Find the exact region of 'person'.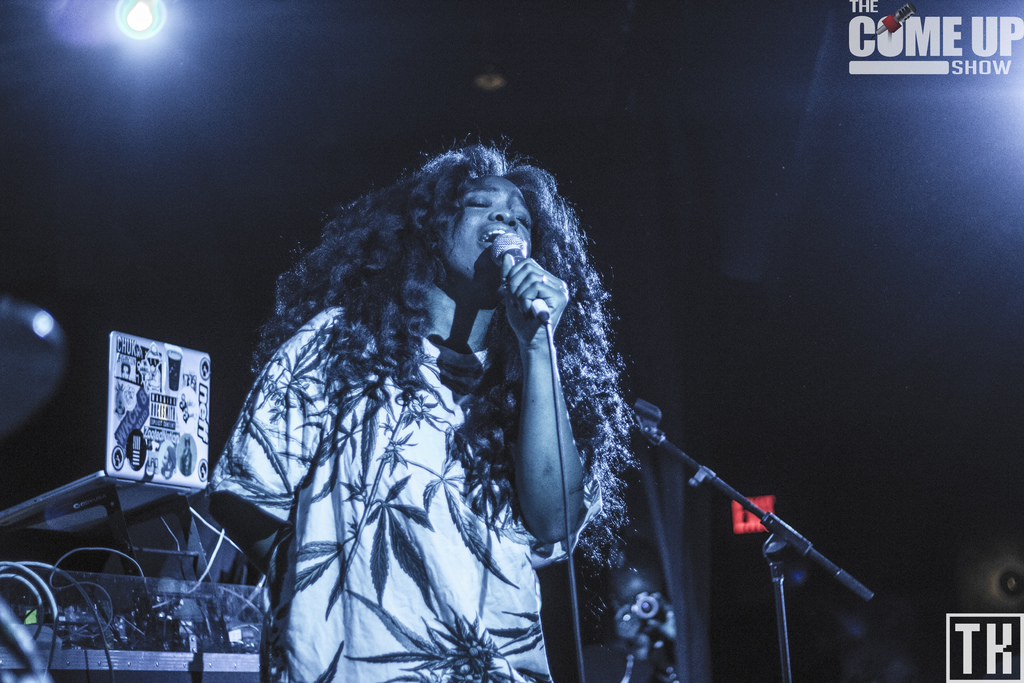
Exact region: rect(213, 133, 643, 682).
